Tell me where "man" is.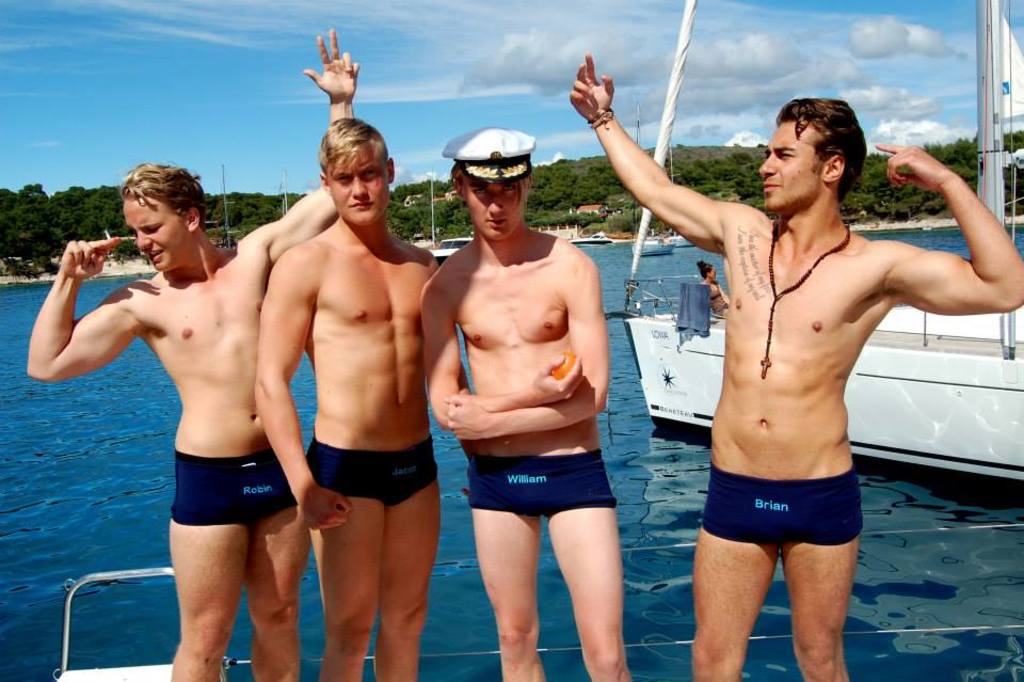
"man" is at 244 108 455 675.
